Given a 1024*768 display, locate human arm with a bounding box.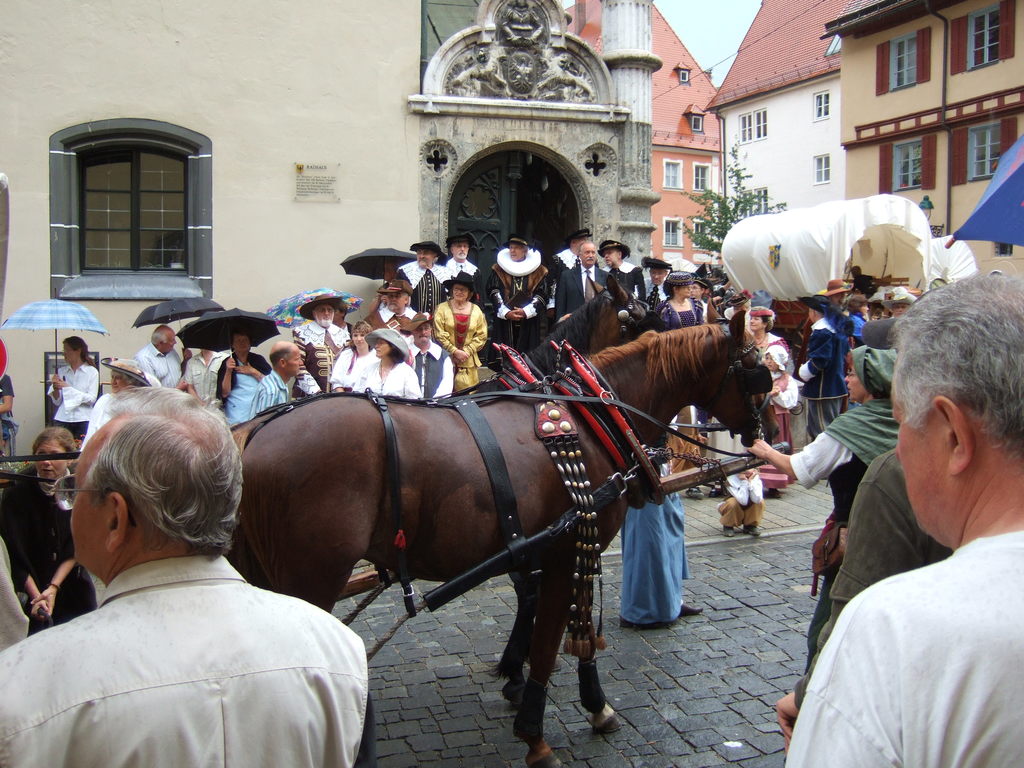
Located: rect(768, 465, 925, 749).
